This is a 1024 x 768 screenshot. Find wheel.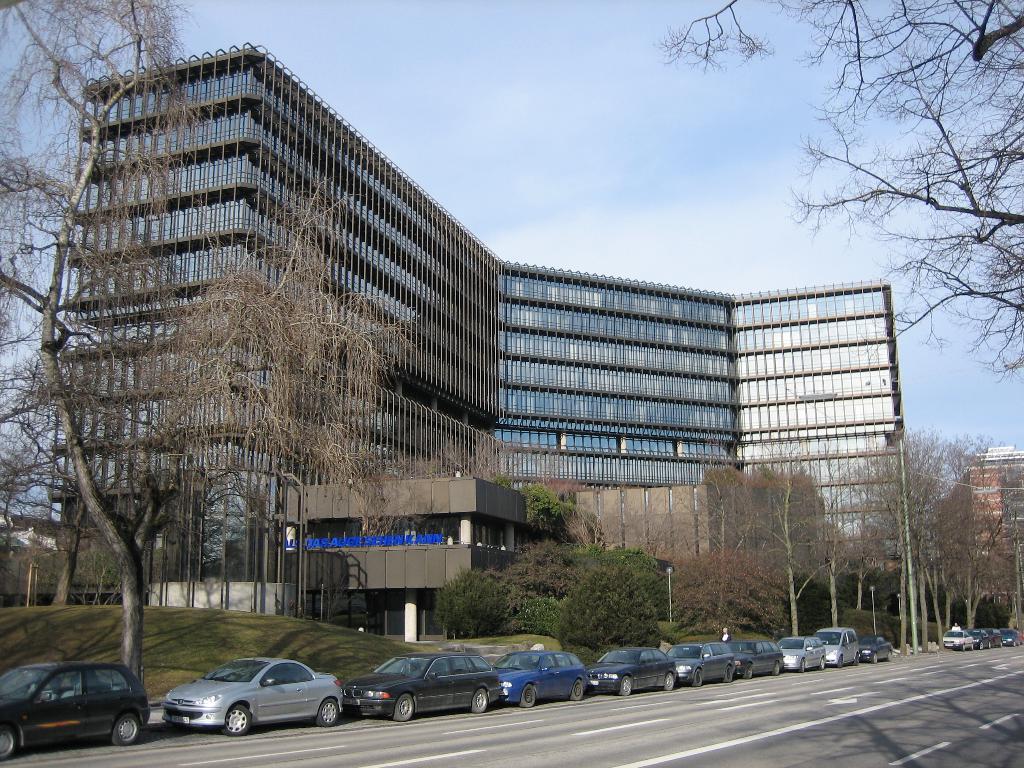
Bounding box: left=772, top=662, right=779, bottom=675.
